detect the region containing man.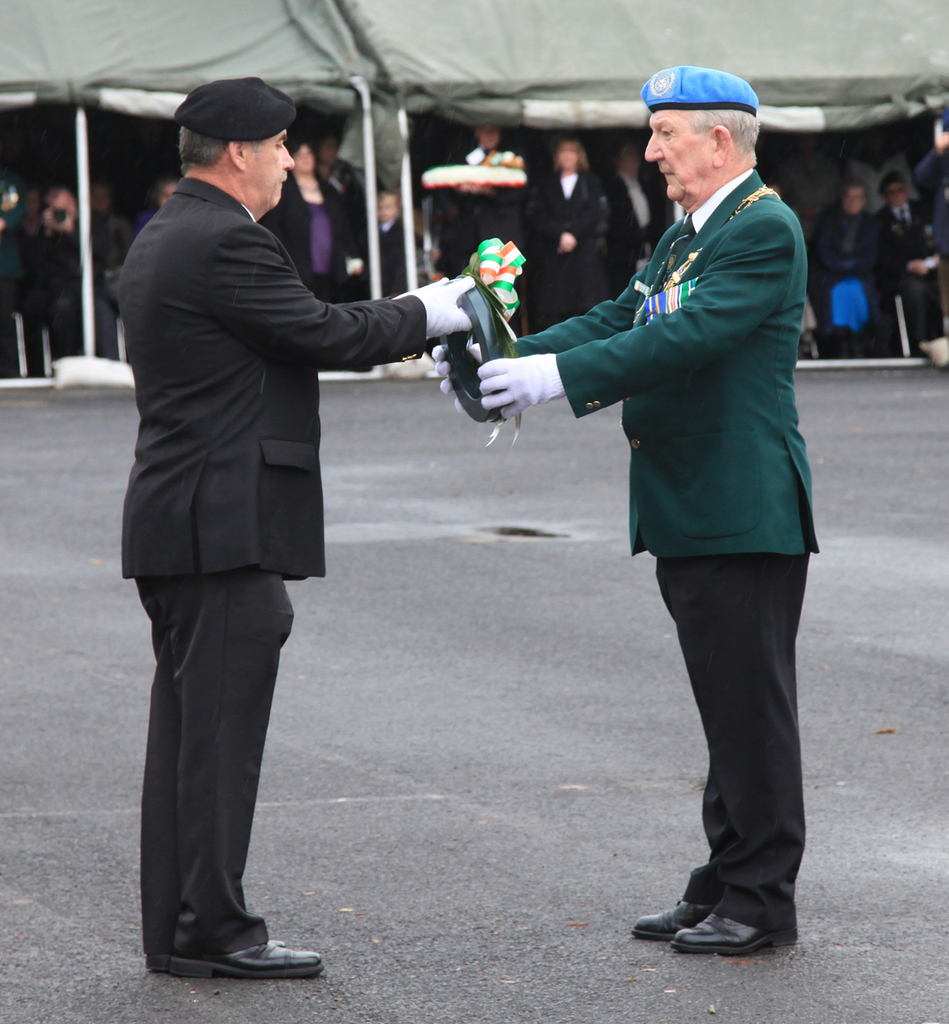
109,74,462,986.
